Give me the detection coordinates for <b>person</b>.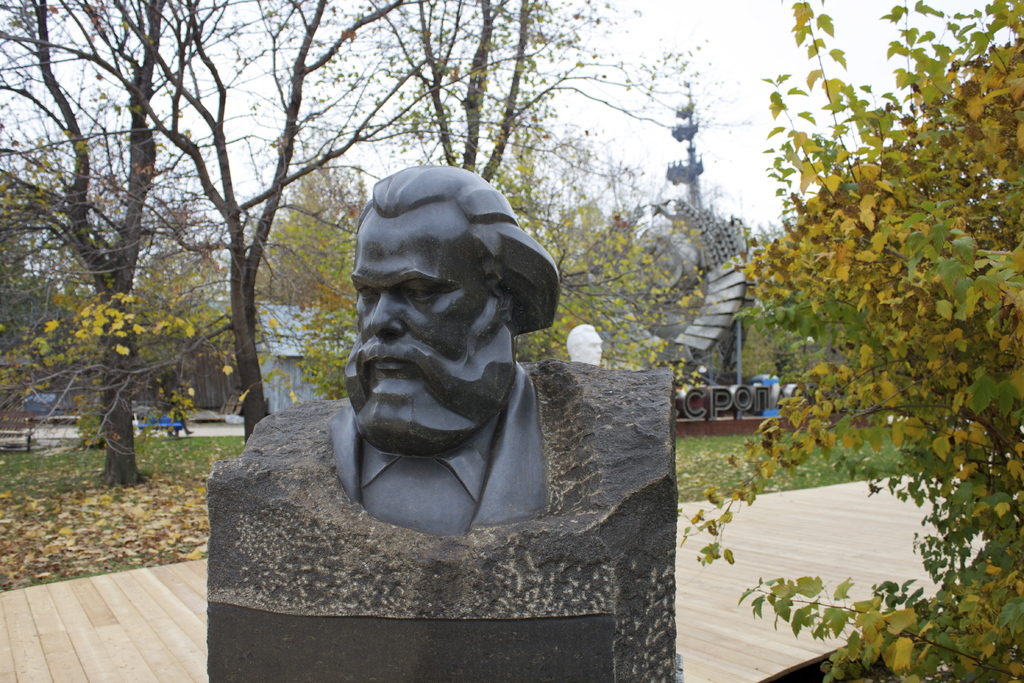
crop(566, 324, 602, 363).
